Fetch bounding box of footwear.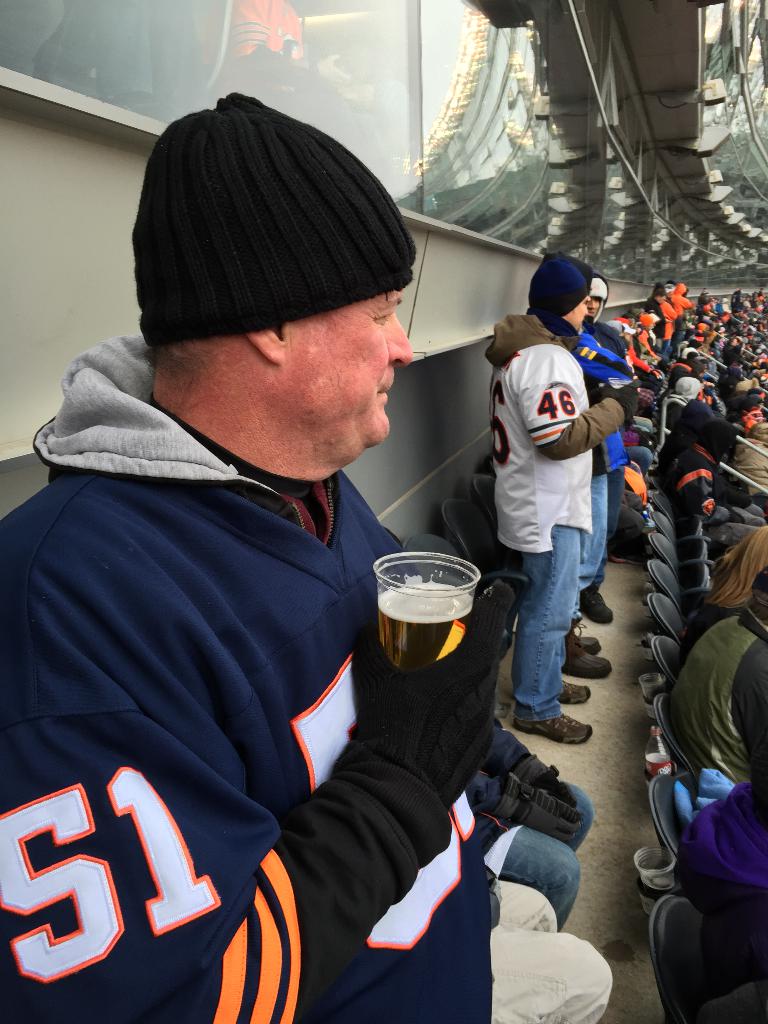
Bbox: [left=559, top=641, right=614, bottom=684].
